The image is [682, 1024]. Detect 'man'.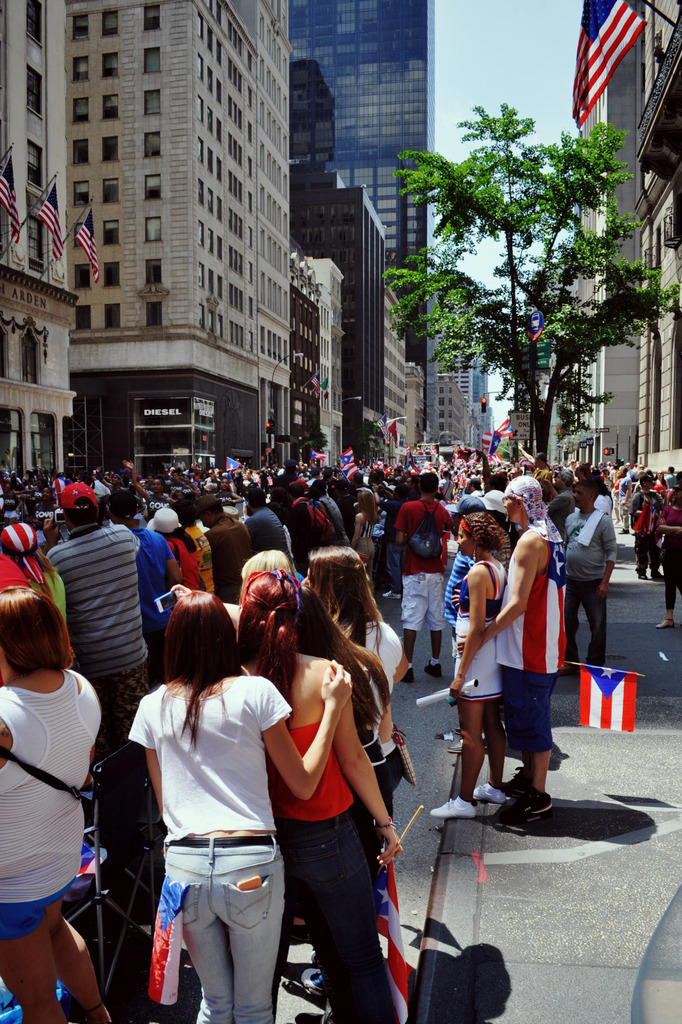
Detection: <box>455,474,570,818</box>.
